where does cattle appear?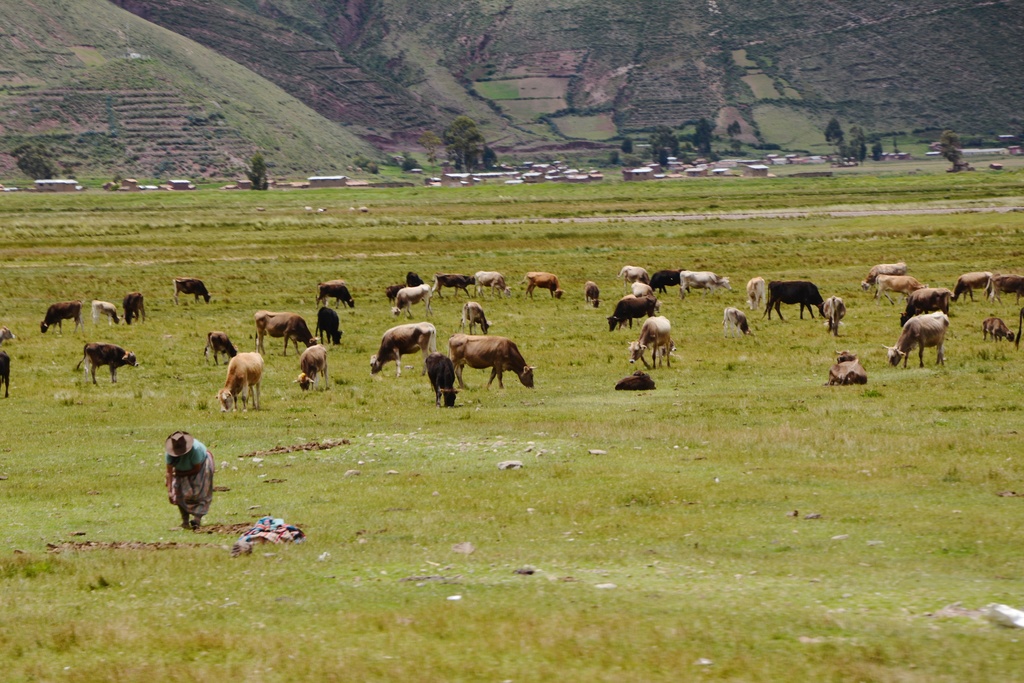
Appears at 426, 356, 457, 410.
